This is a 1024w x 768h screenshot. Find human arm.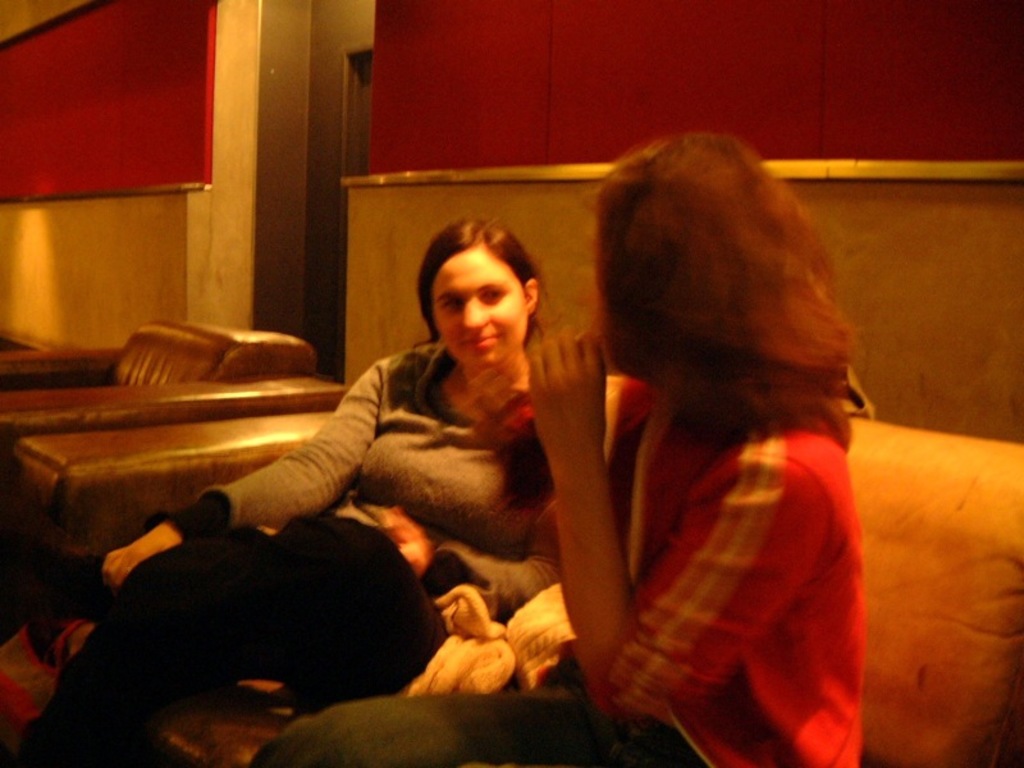
Bounding box: 97/357/380/599.
